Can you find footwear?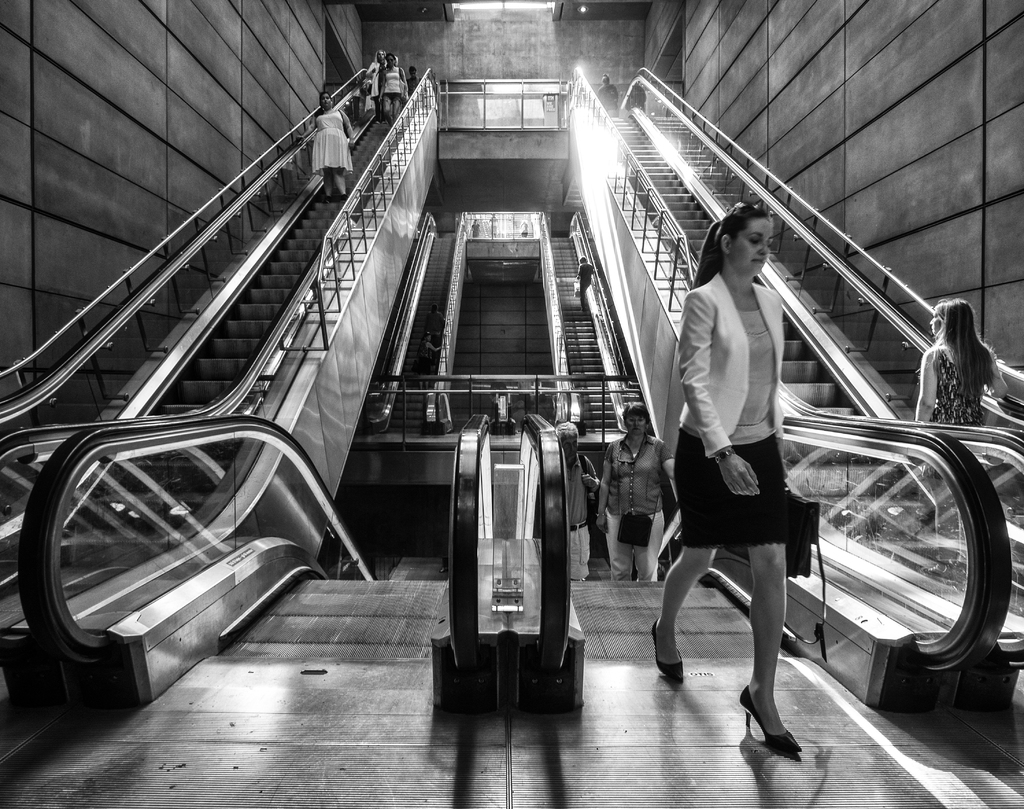
Yes, bounding box: box(748, 682, 815, 769).
